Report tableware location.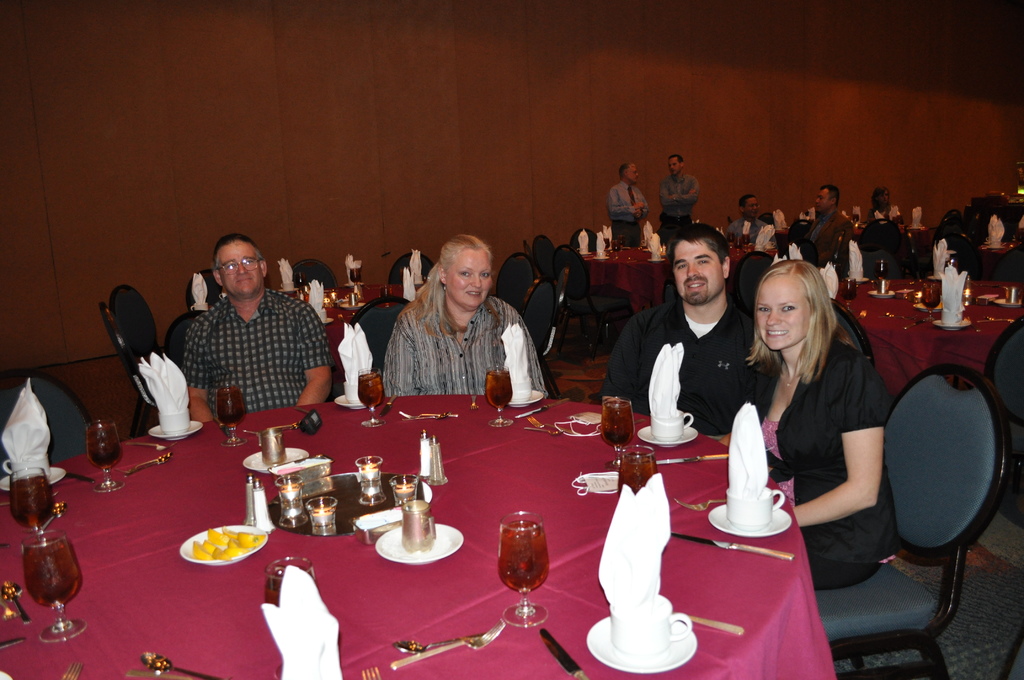
Report: 988,245,1005,254.
